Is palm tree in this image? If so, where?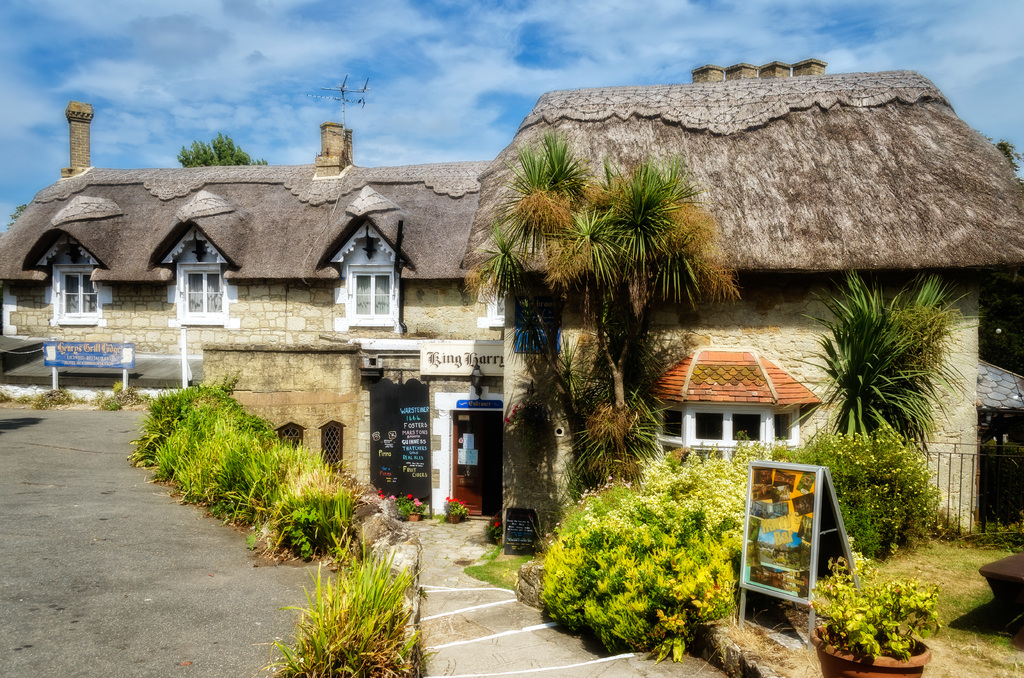
Yes, at box(460, 136, 740, 478).
